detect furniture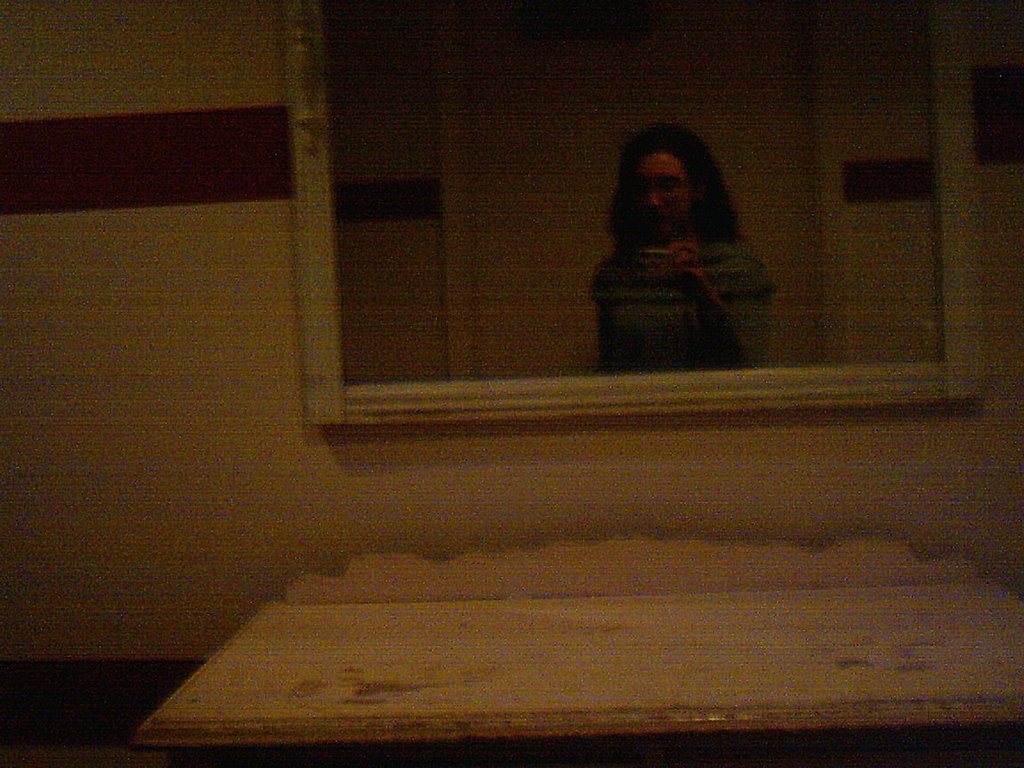
128 537 1023 767
